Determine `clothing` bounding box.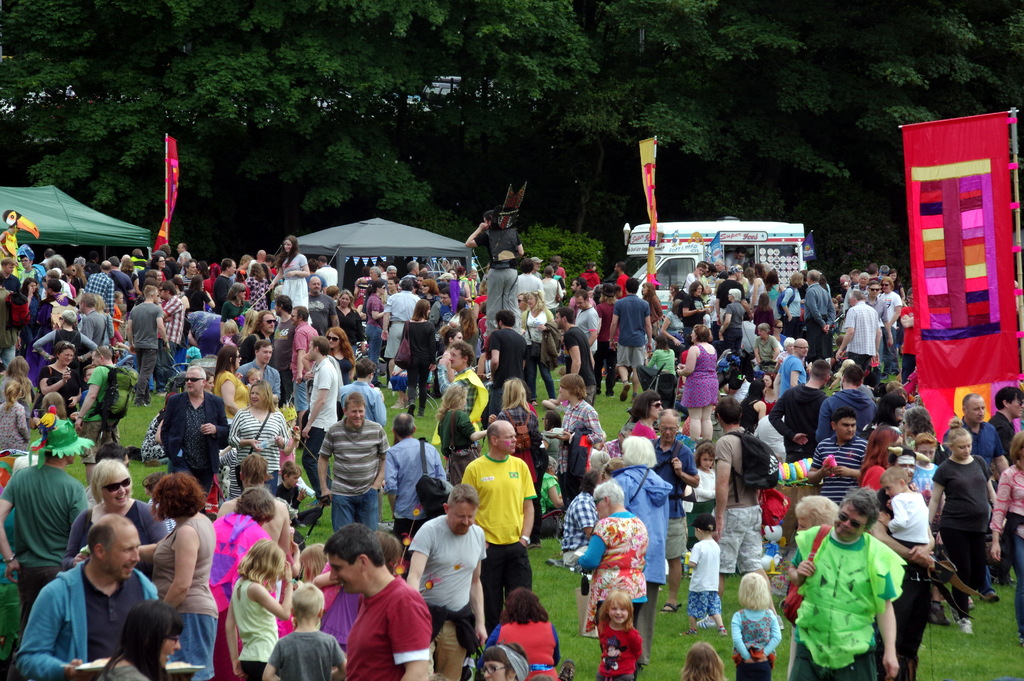
Determined: rect(790, 521, 906, 680).
